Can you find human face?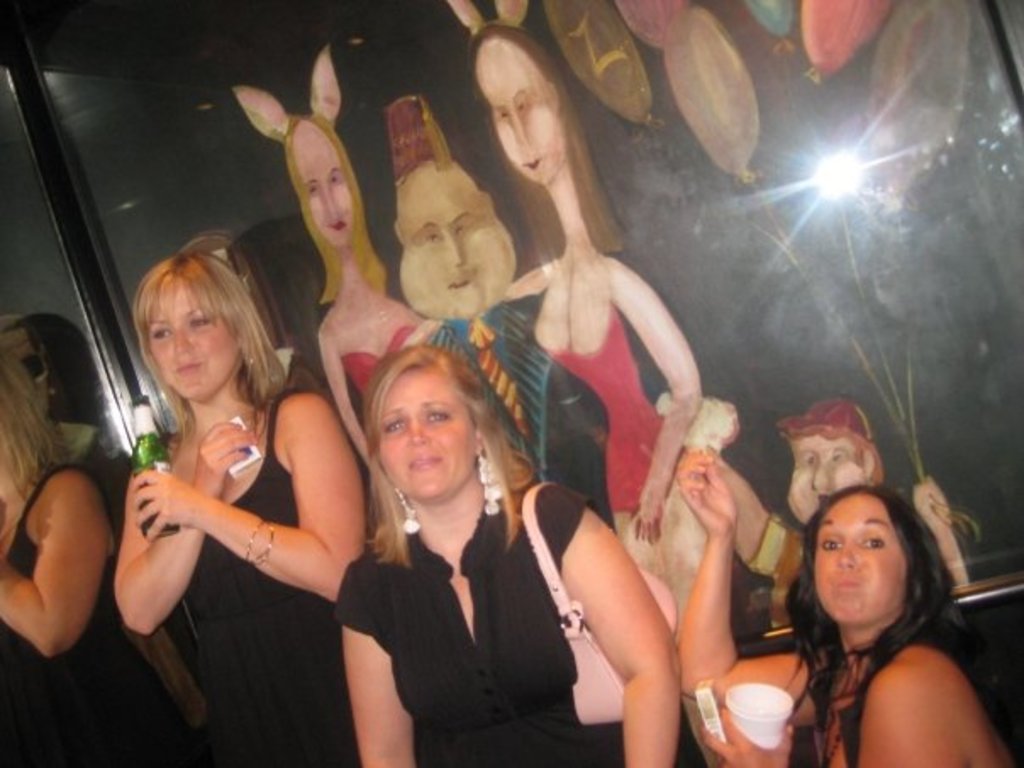
Yes, bounding box: <bbox>405, 197, 517, 319</bbox>.
